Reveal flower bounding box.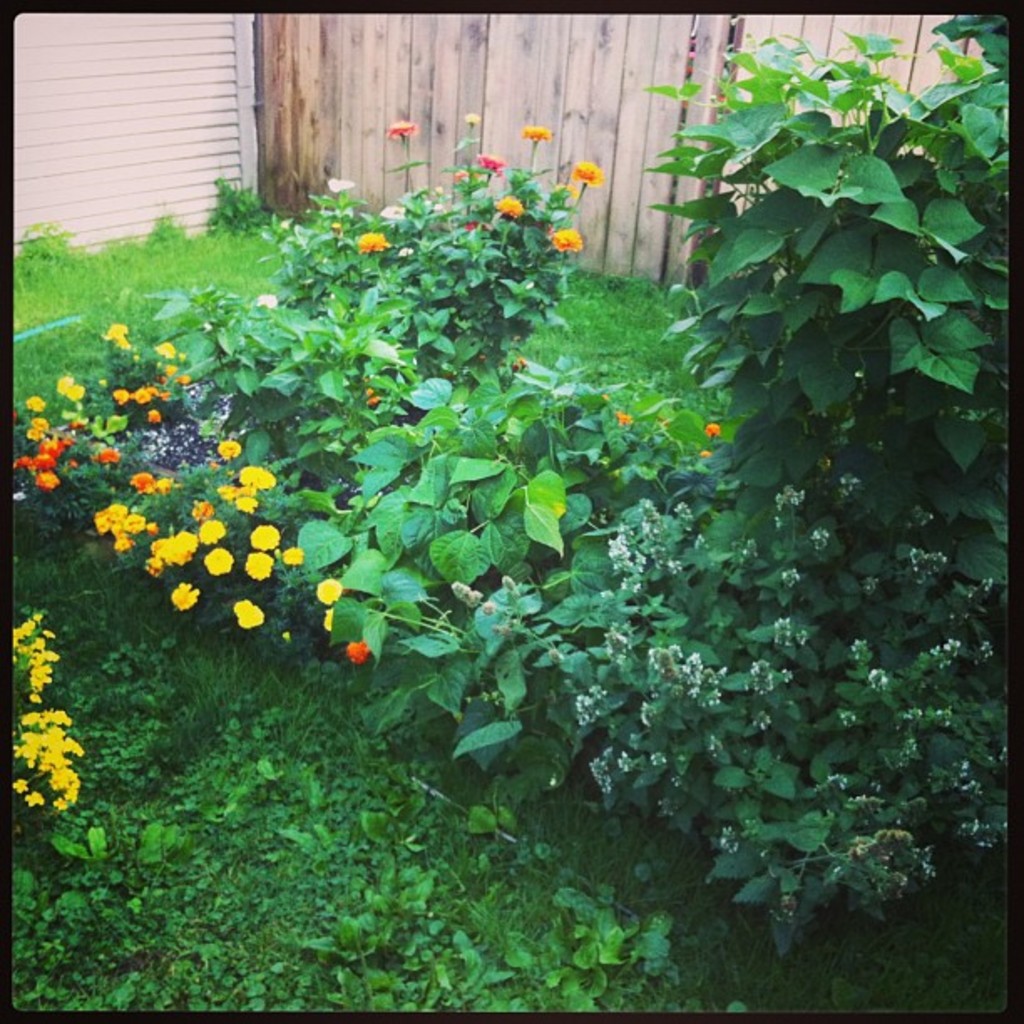
Revealed: [154, 340, 177, 361].
